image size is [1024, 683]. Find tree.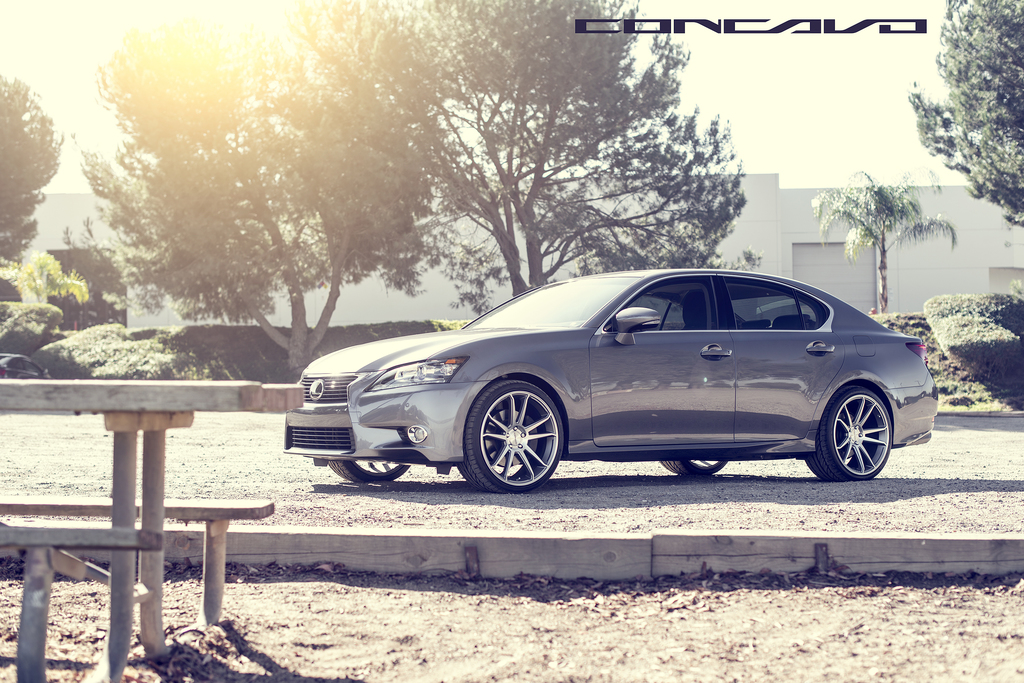
(left=74, top=0, right=468, bottom=378).
